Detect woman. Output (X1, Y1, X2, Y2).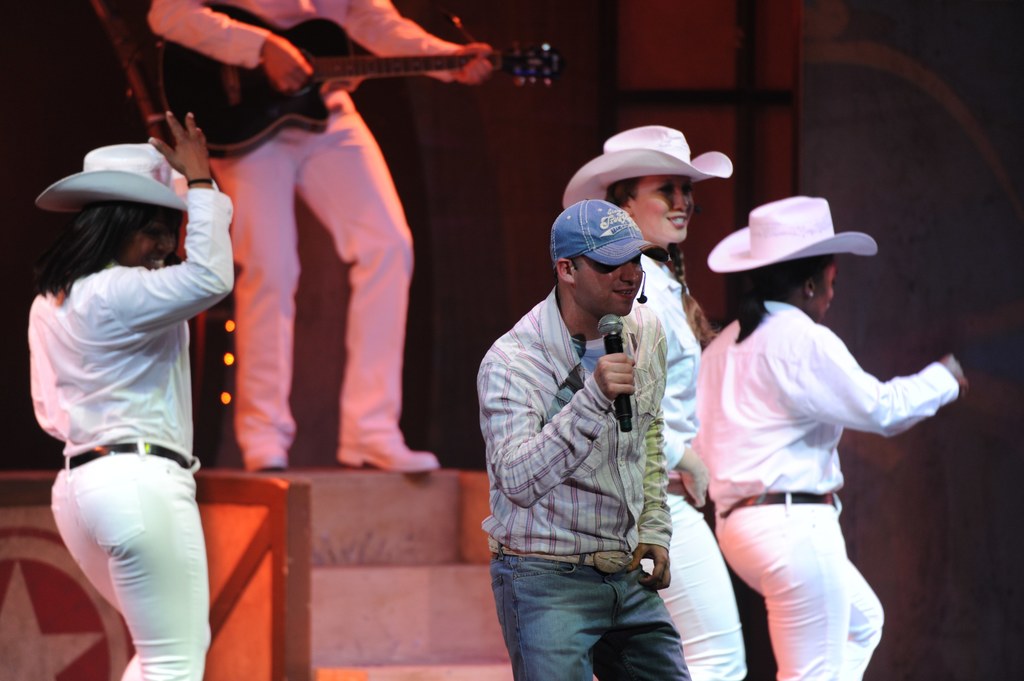
(14, 132, 243, 661).
